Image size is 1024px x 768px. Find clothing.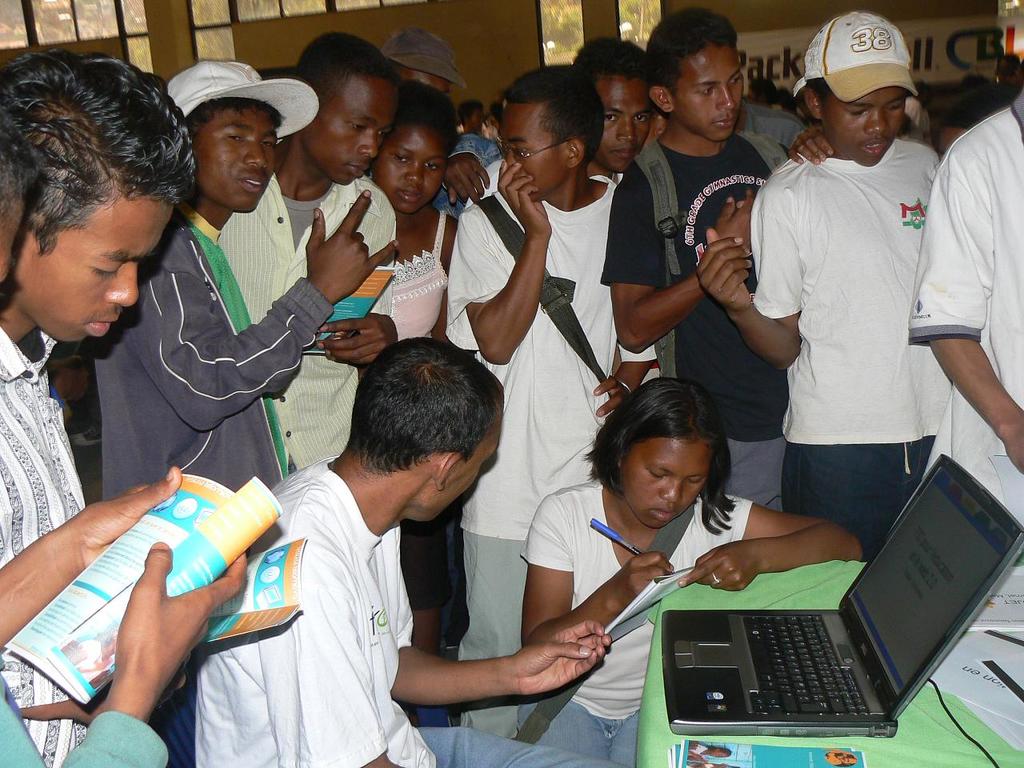
[x1=903, y1=90, x2=1023, y2=510].
